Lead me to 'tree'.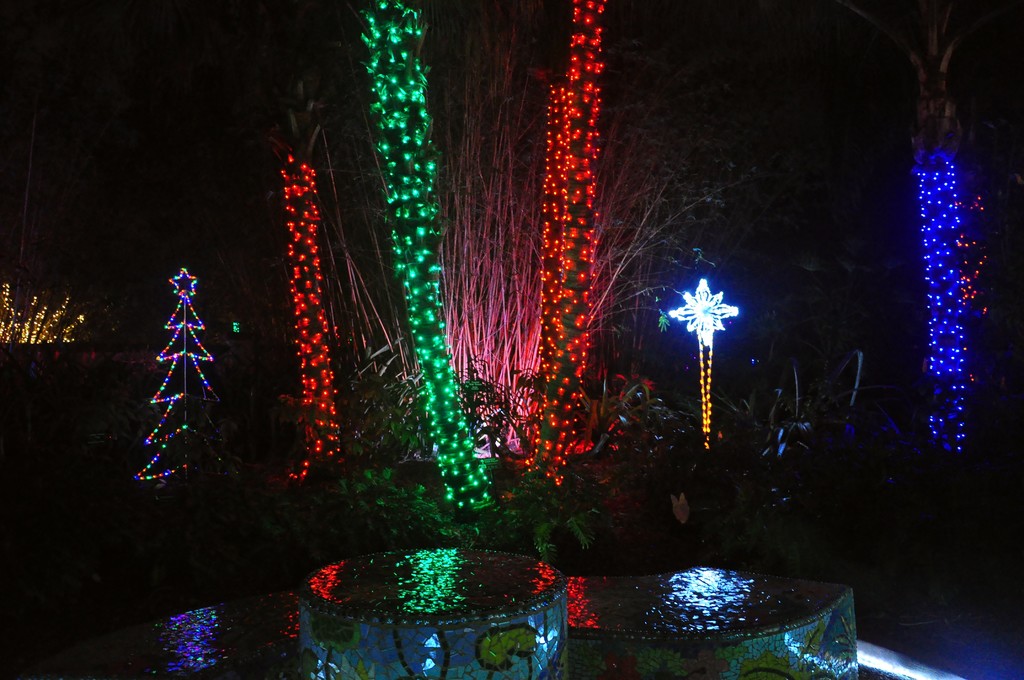
Lead to 836 0 970 455.
